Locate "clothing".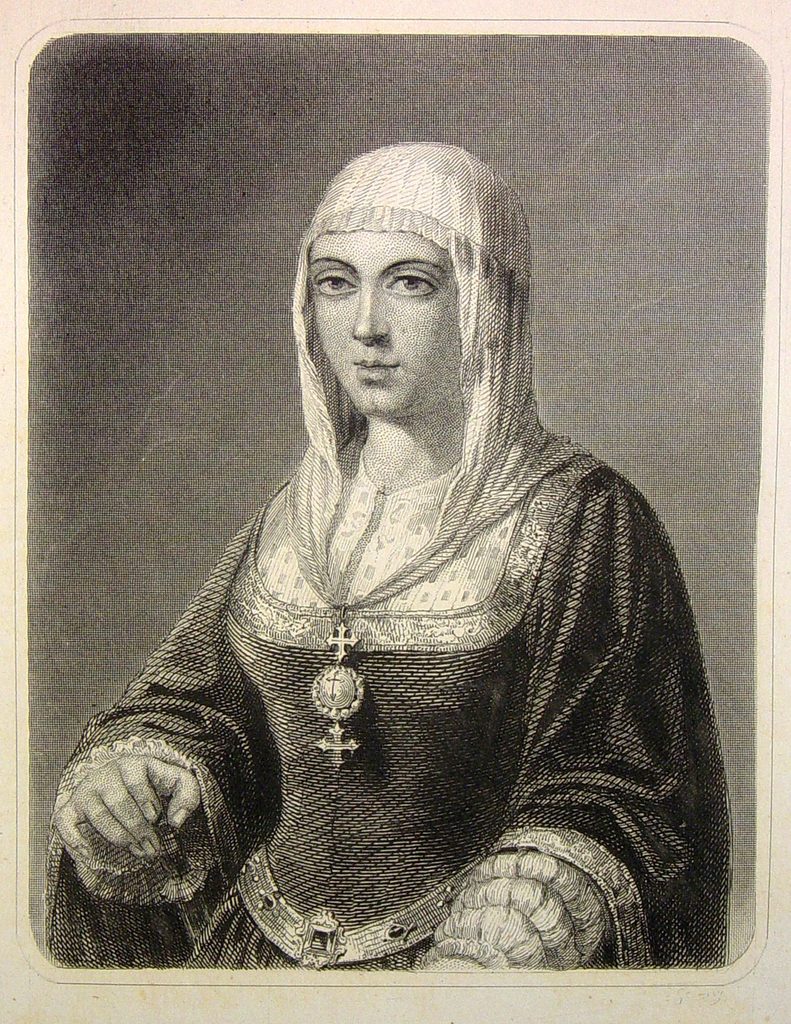
Bounding box: x1=70 y1=293 x2=721 y2=1004.
